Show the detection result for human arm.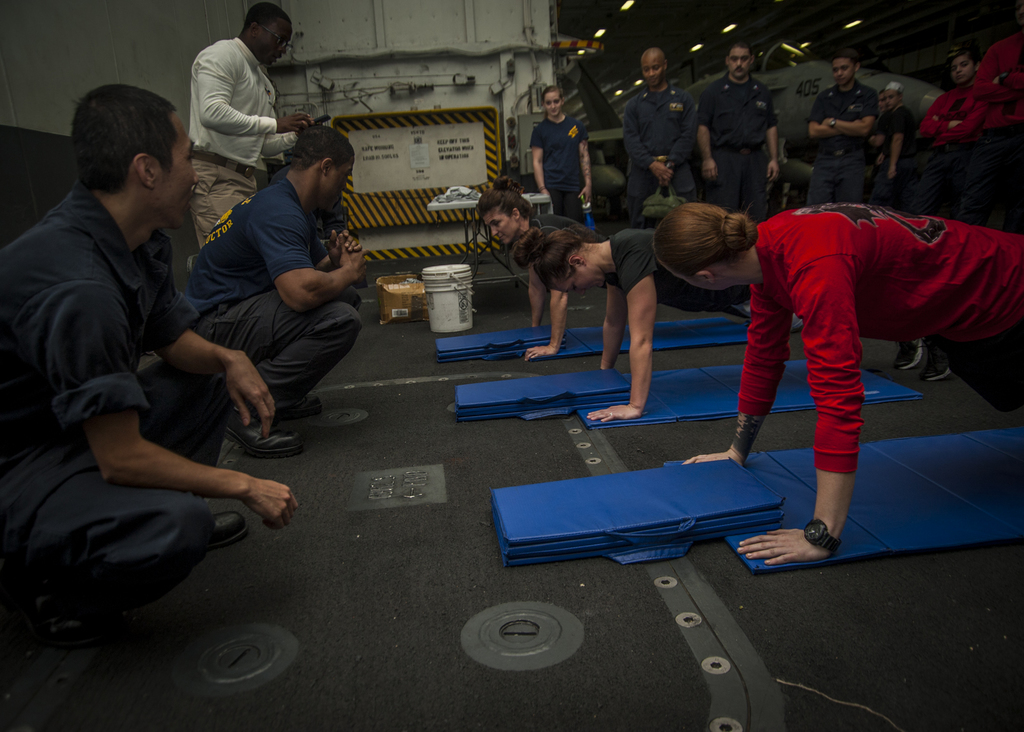
Rect(598, 280, 627, 370).
